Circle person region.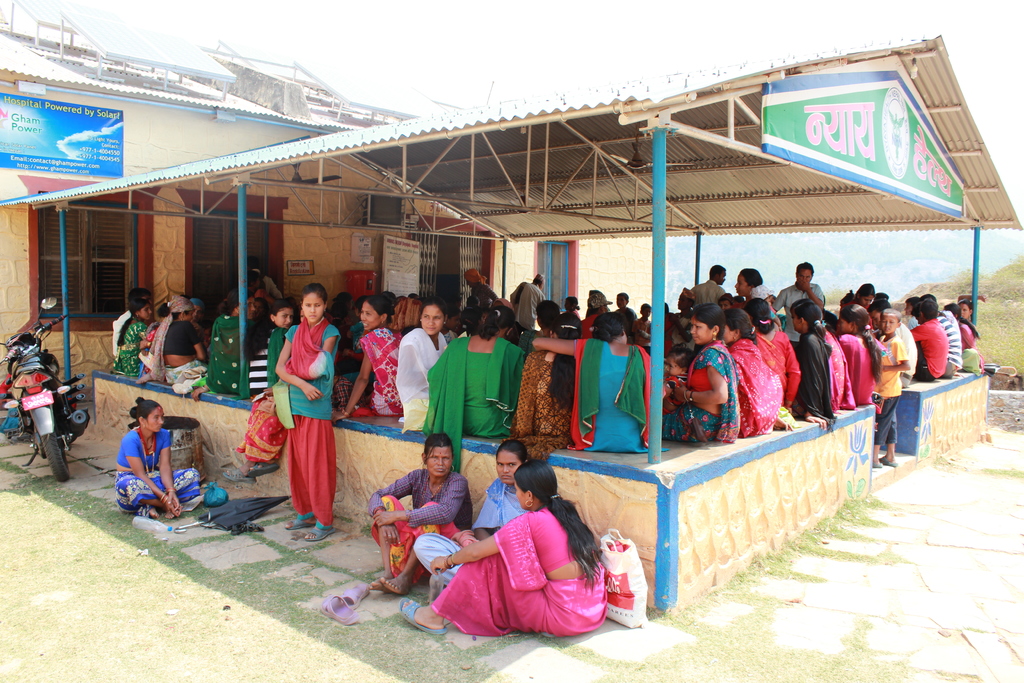
Region: region(259, 276, 338, 538).
